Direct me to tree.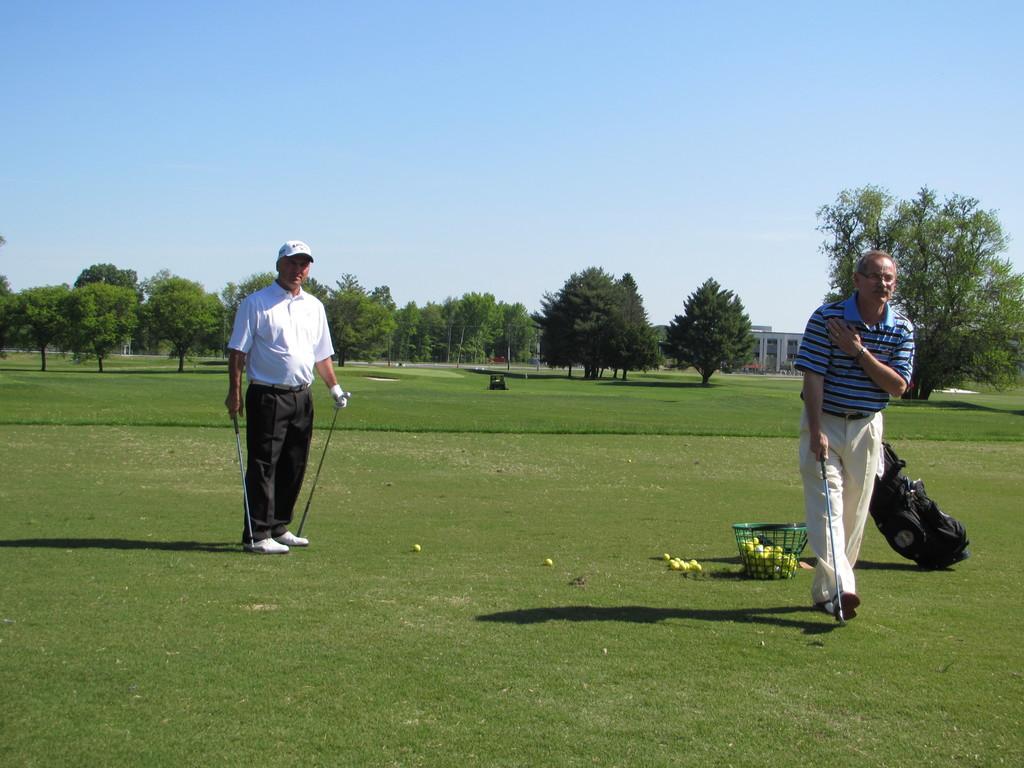
Direction: [599,270,662,384].
